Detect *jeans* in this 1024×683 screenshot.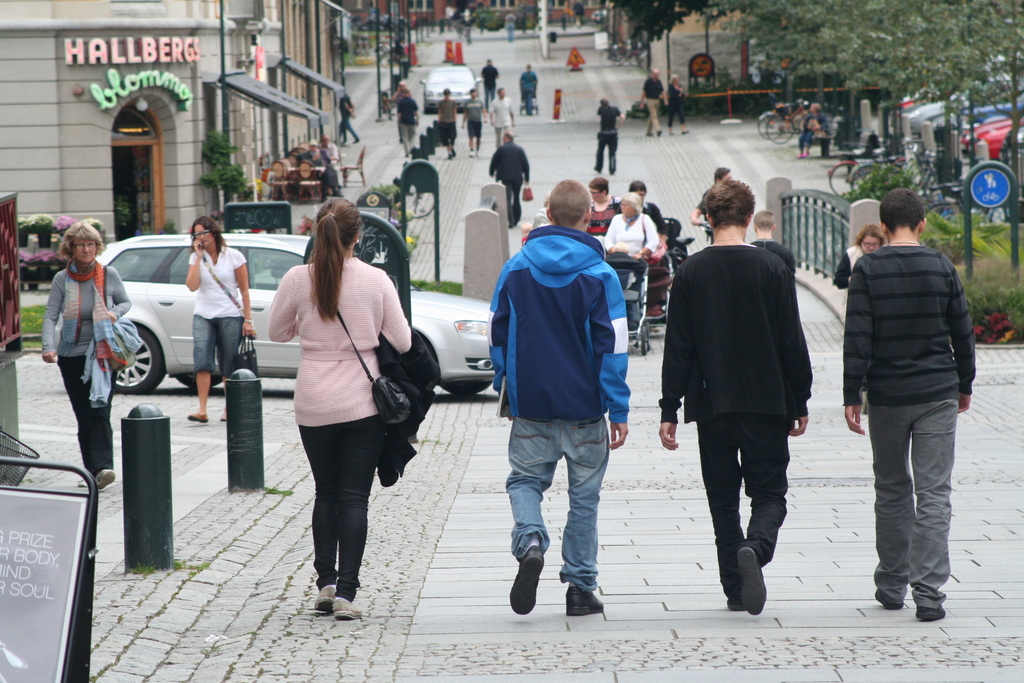
Detection: <bbox>507, 420, 620, 611</bbox>.
